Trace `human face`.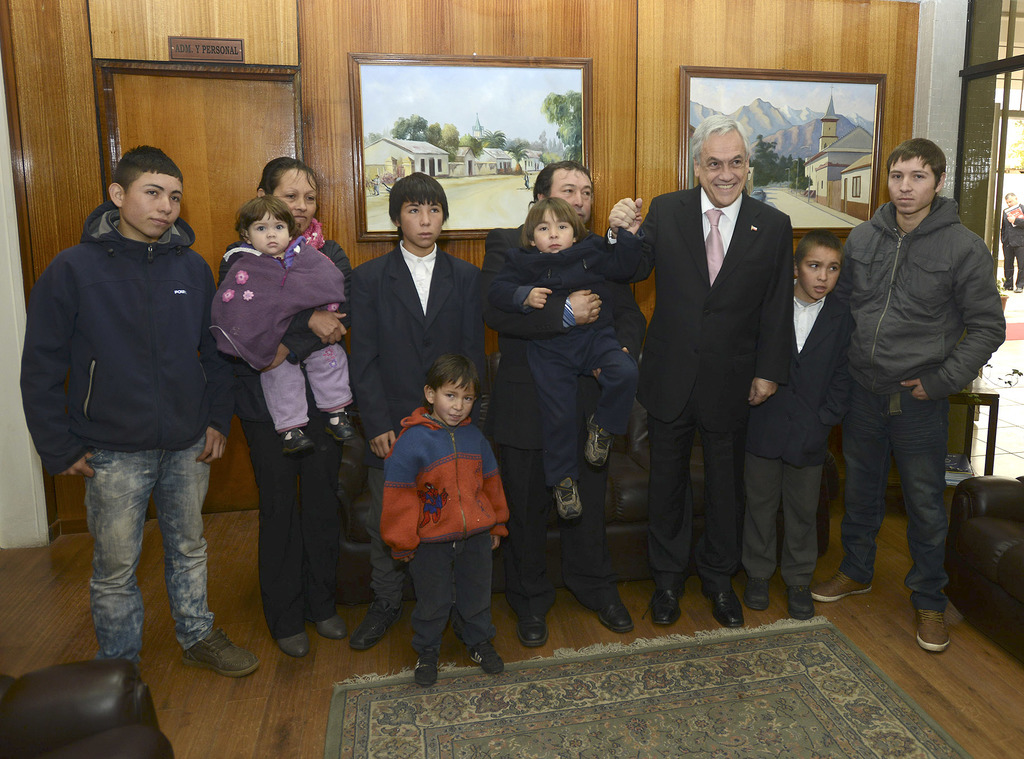
Traced to box(245, 209, 287, 254).
